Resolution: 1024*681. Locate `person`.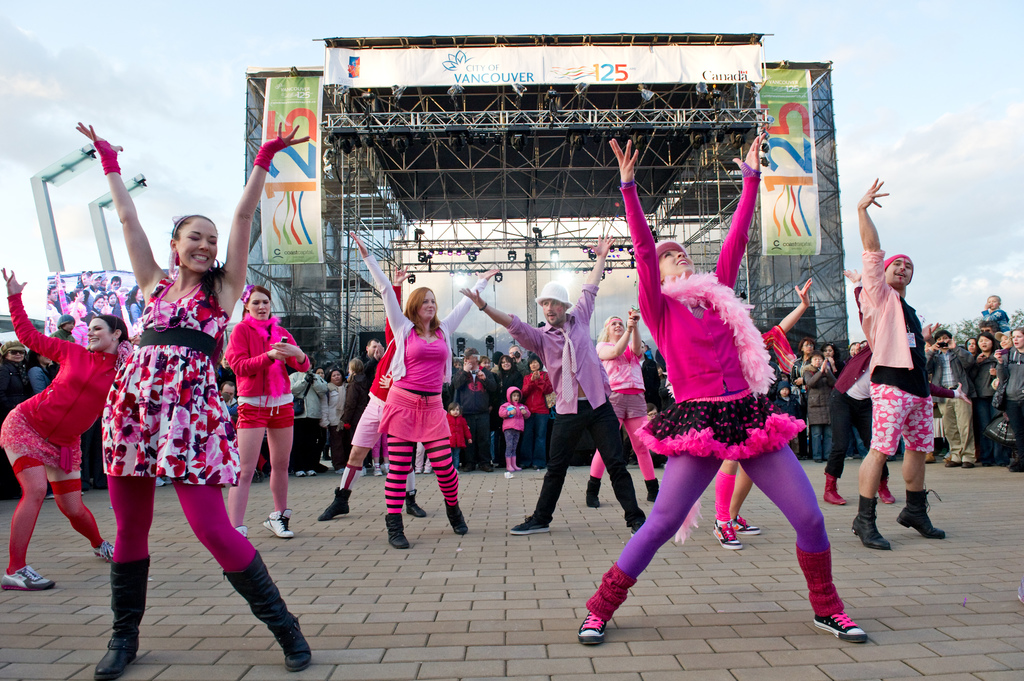
x1=522, y1=355, x2=557, y2=471.
